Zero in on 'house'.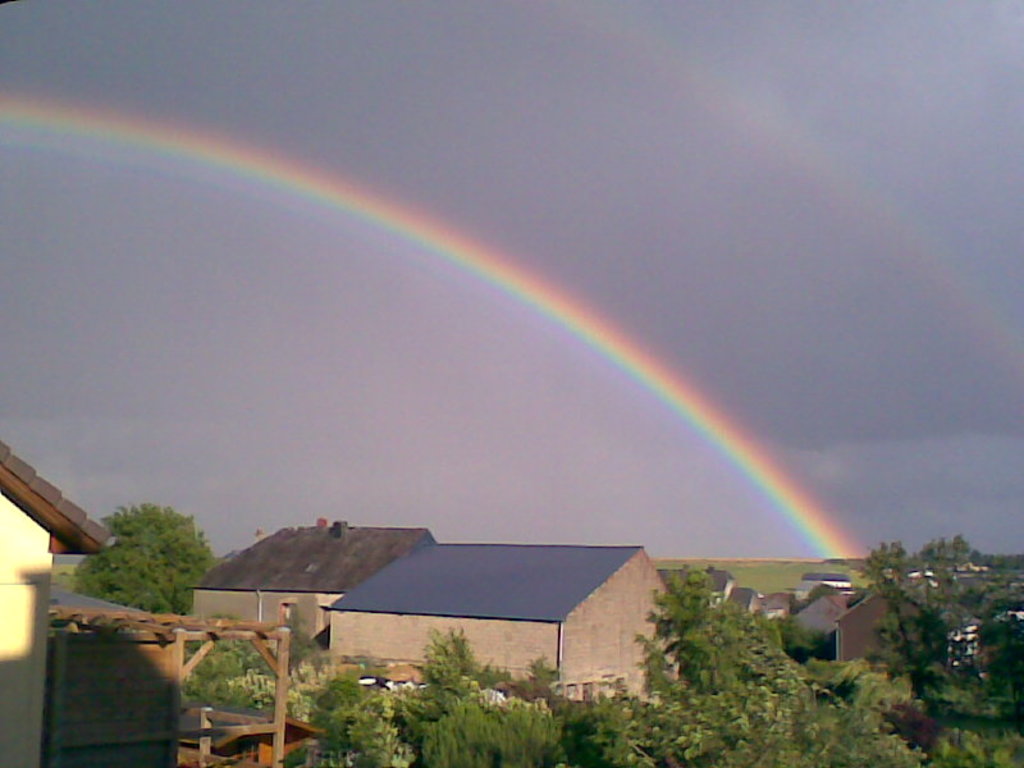
Zeroed in: bbox(319, 543, 681, 695).
